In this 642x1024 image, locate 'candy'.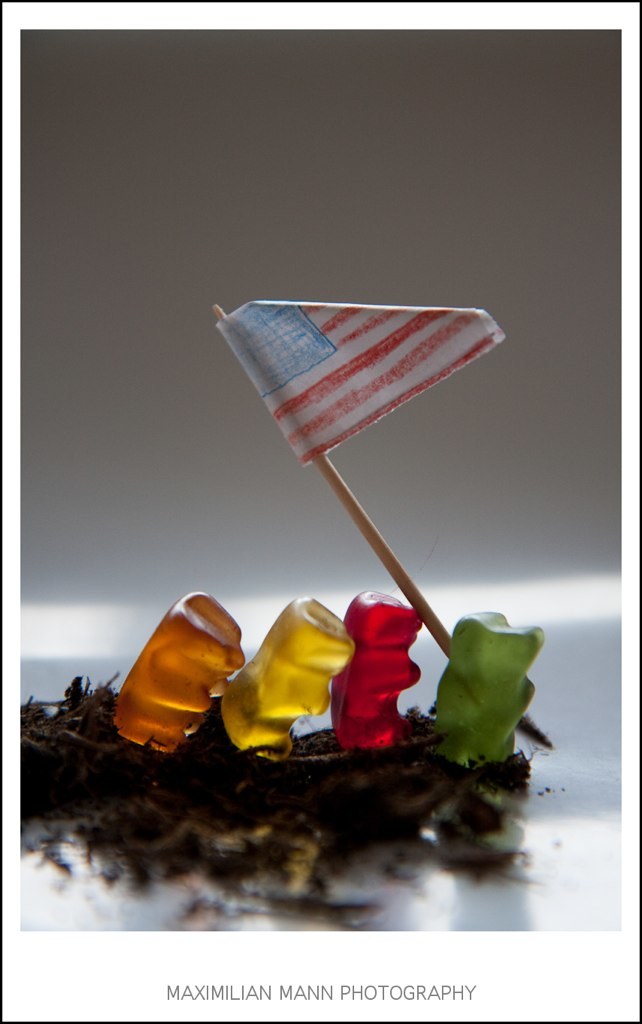
Bounding box: detection(340, 593, 434, 754).
